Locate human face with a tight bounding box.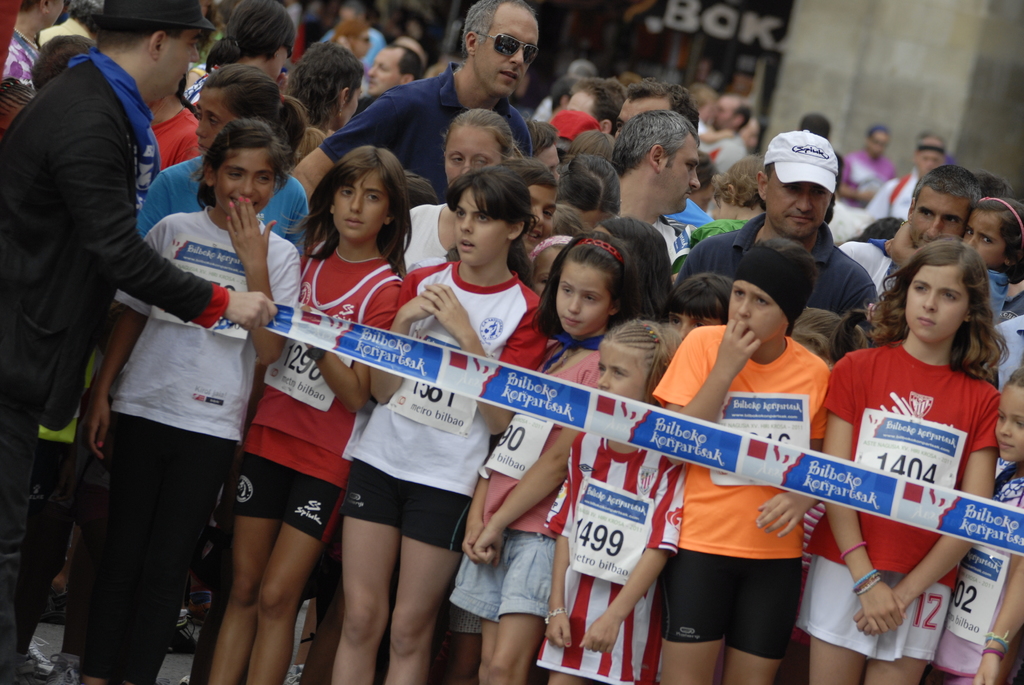
531, 184, 555, 248.
